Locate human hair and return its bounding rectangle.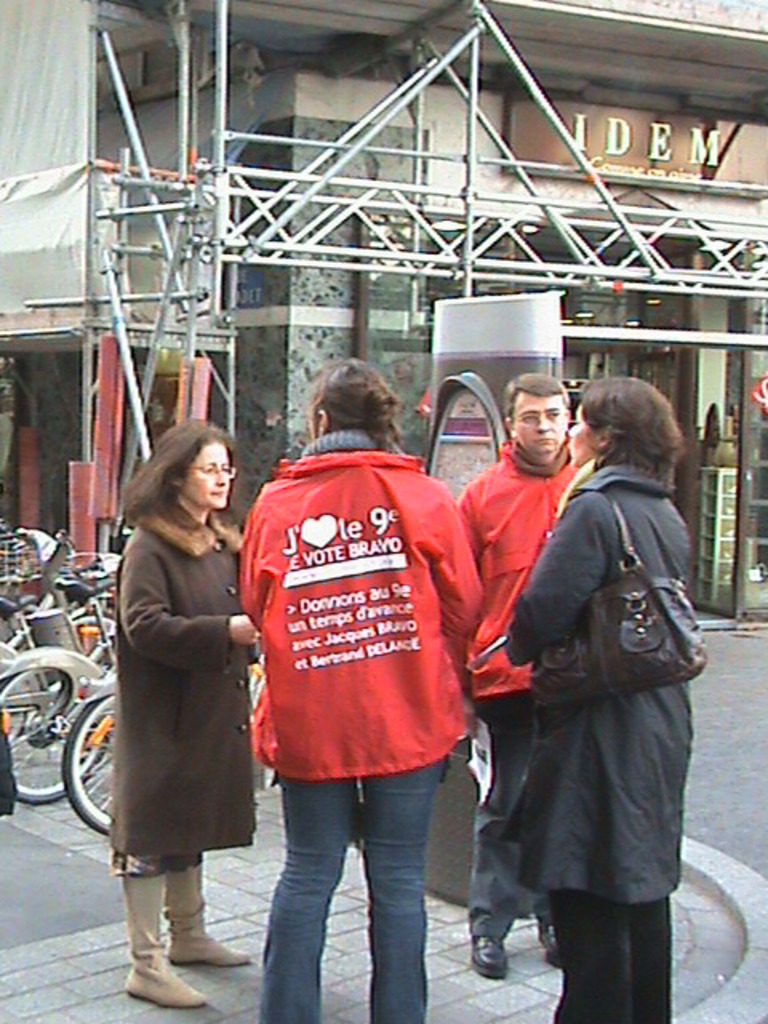
bbox=[502, 366, 565, 432].
